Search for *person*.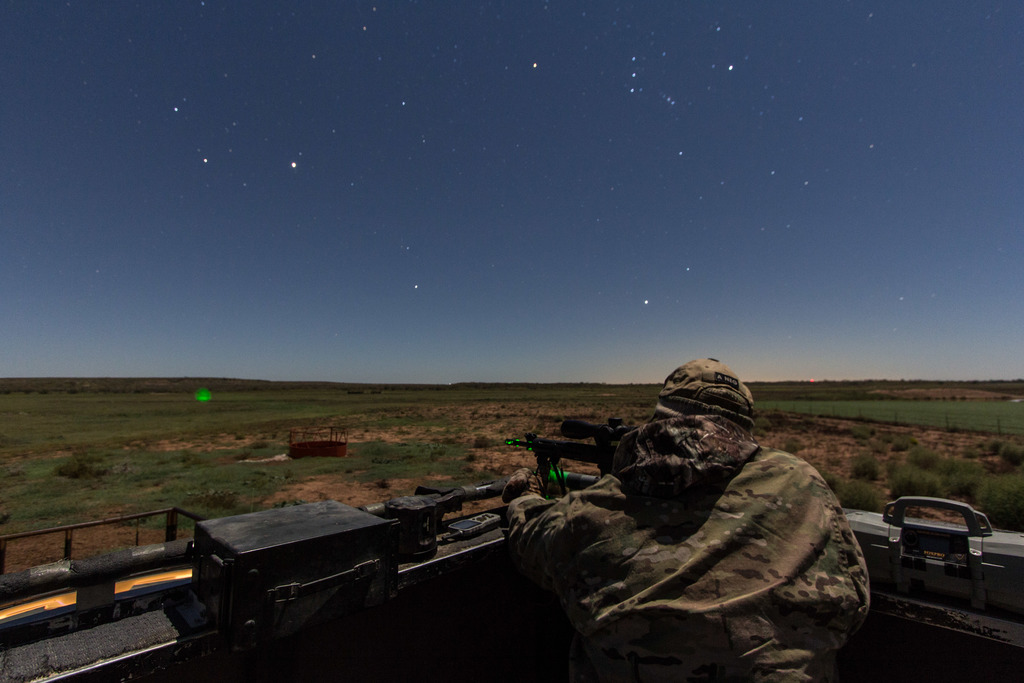
Found at box=[519, 352, 873, 678].
